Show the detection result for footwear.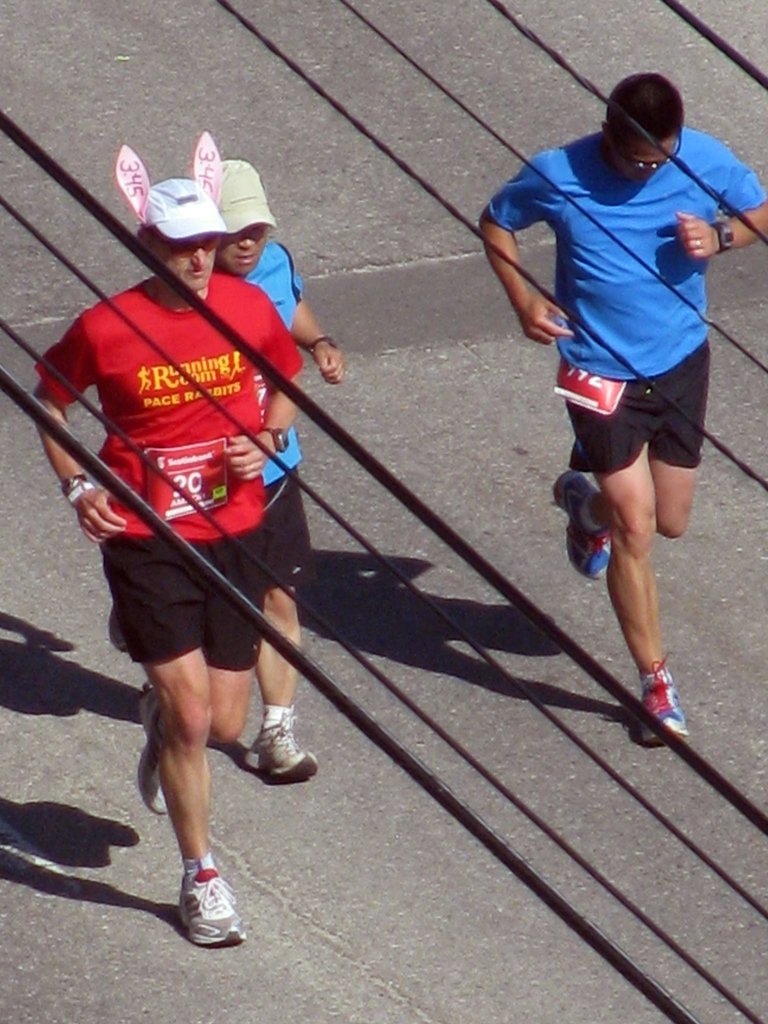
554,468,620,596.
